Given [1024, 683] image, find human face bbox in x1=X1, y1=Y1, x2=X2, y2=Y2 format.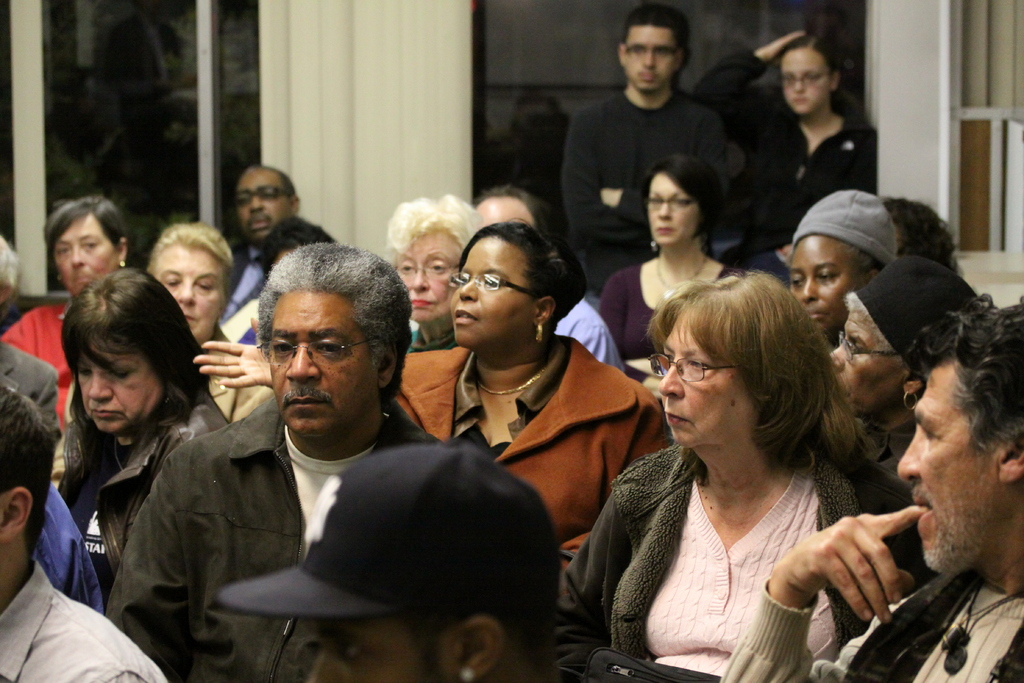
x1=267, y1=287, x2=380, y2=432.
